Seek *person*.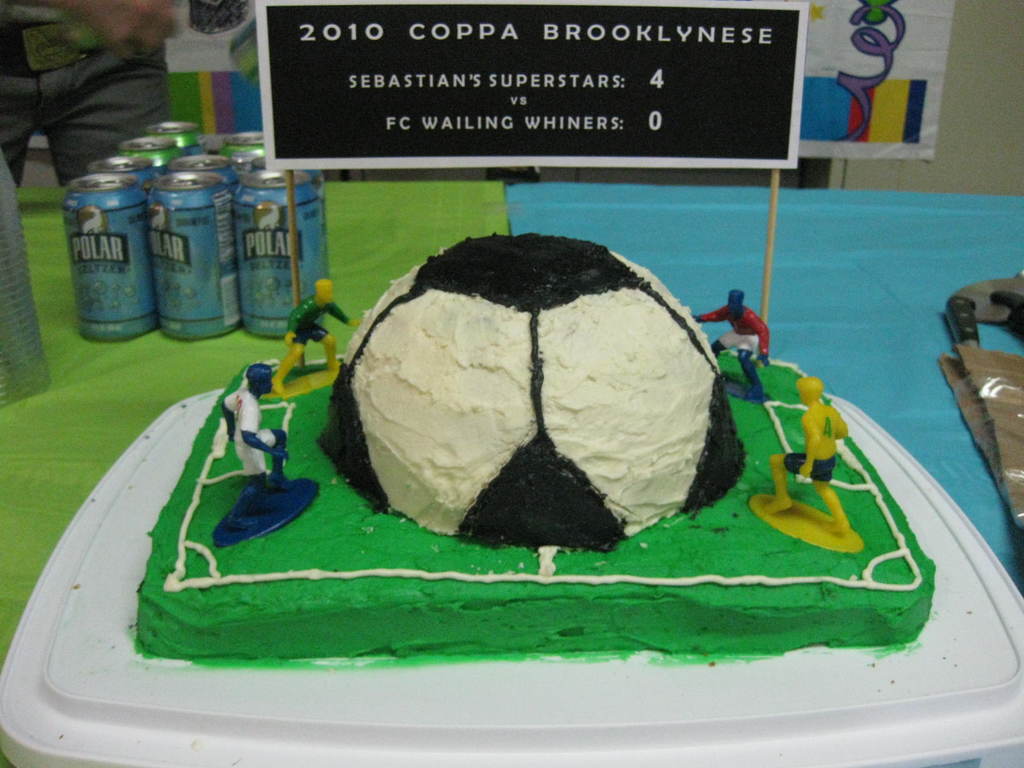
(left=762, top=376, right=856, bottom=538).
